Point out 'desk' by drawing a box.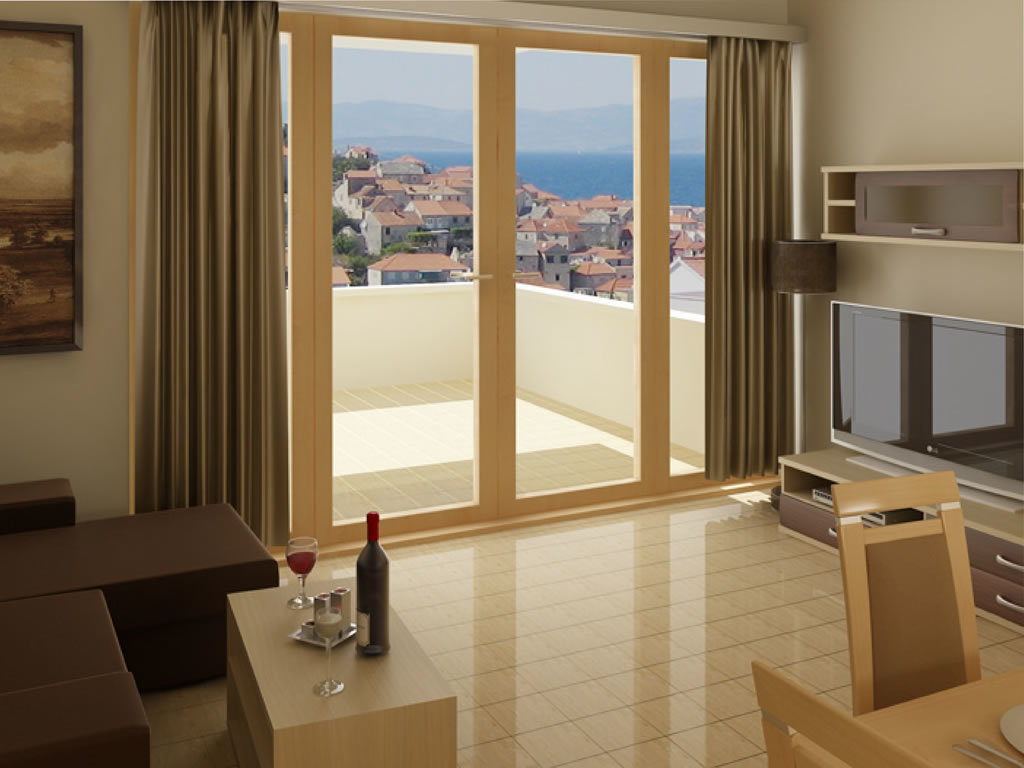
select_region(773, 443, 1023, 637).
